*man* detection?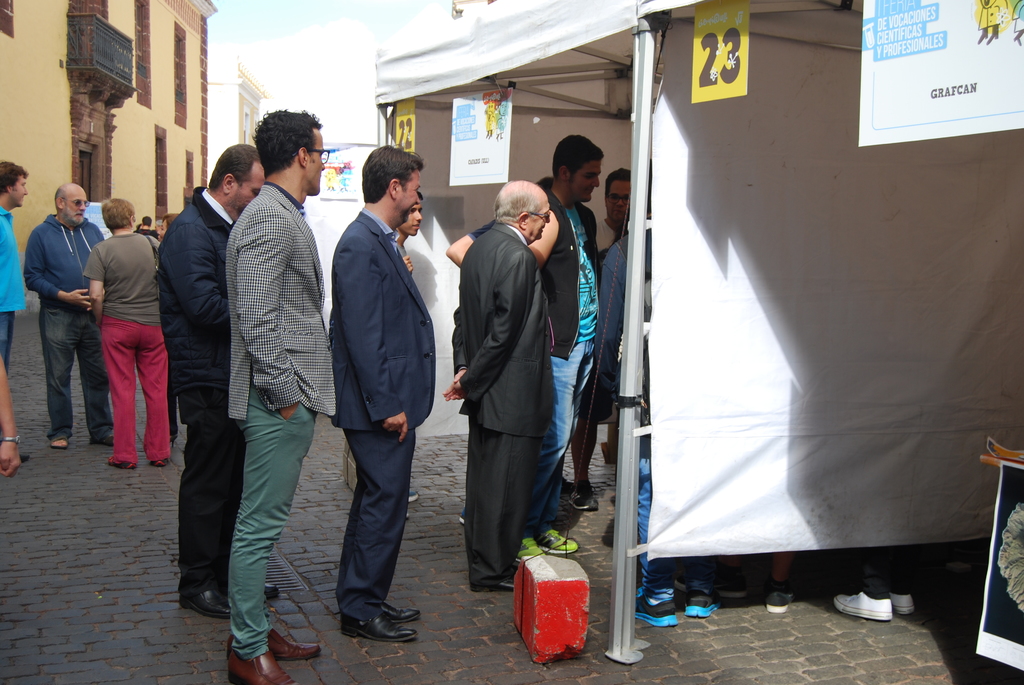
[157,144,271,625]
